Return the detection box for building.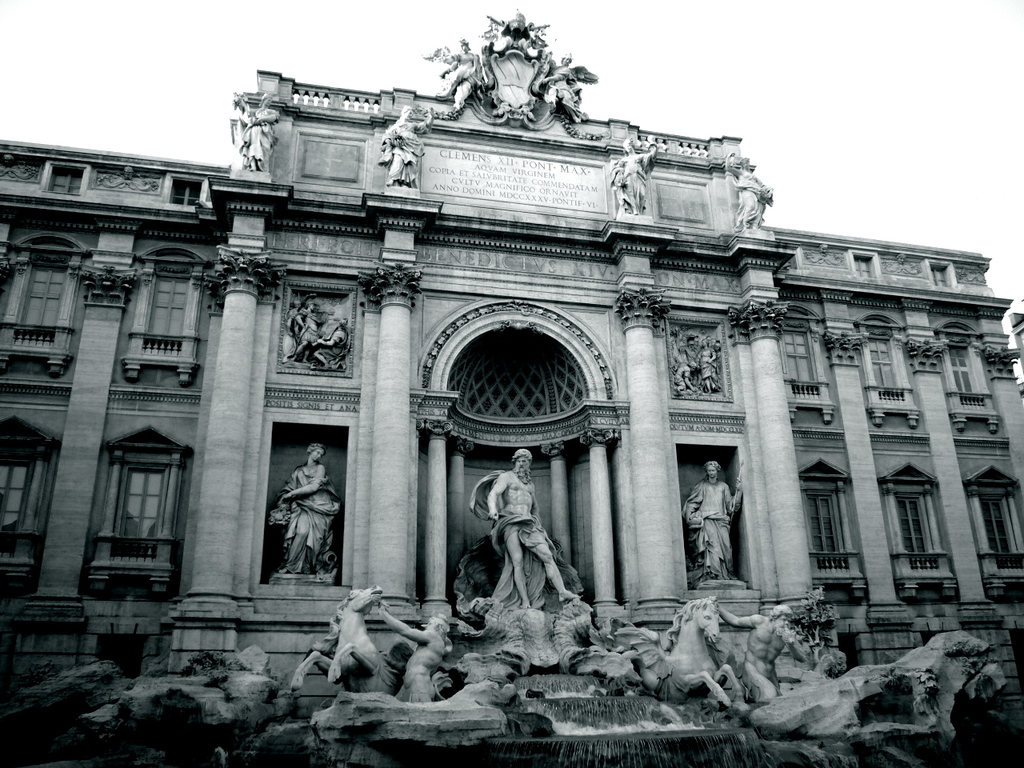
bbox=(0, 10, 1023, 718).
